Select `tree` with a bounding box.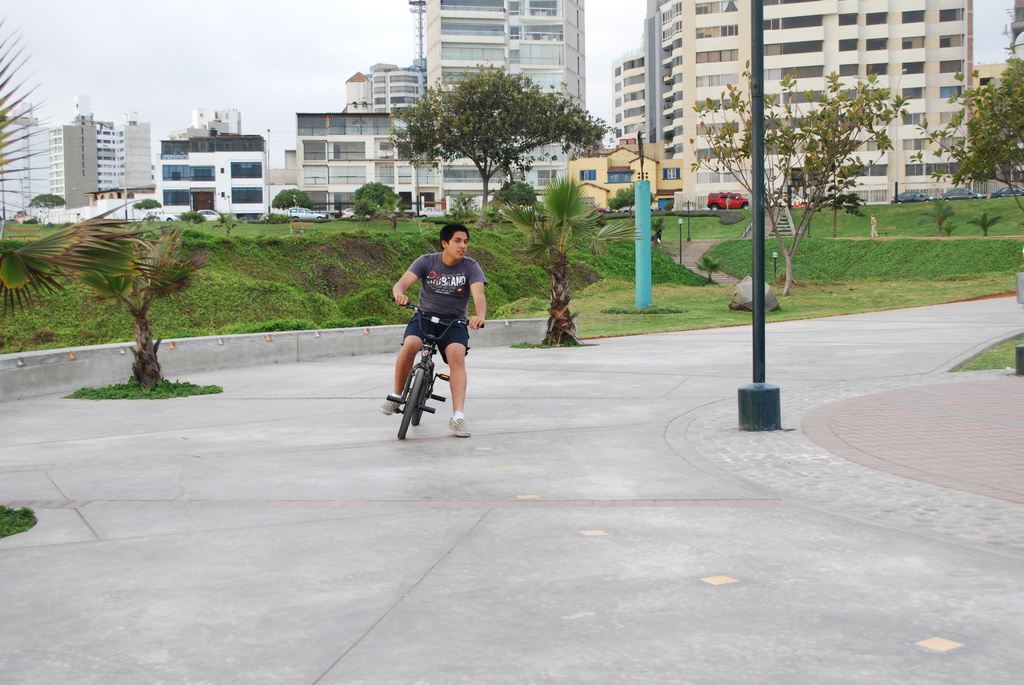
350,182,396,216.
